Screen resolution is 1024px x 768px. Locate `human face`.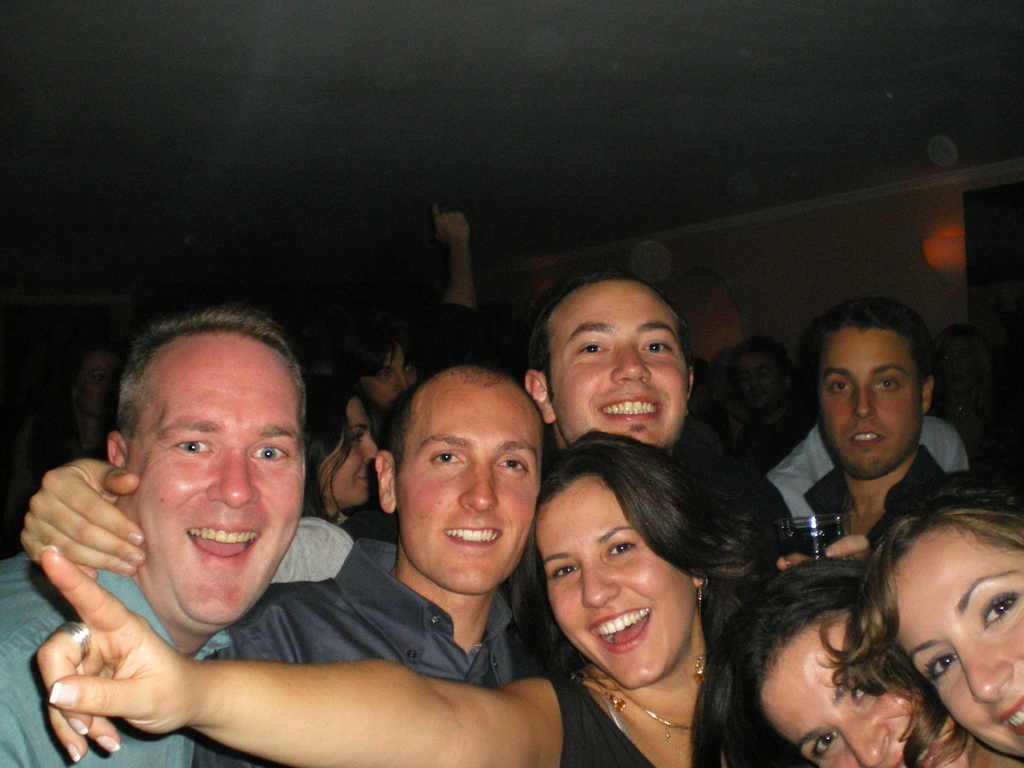
(819,331,921,474).
